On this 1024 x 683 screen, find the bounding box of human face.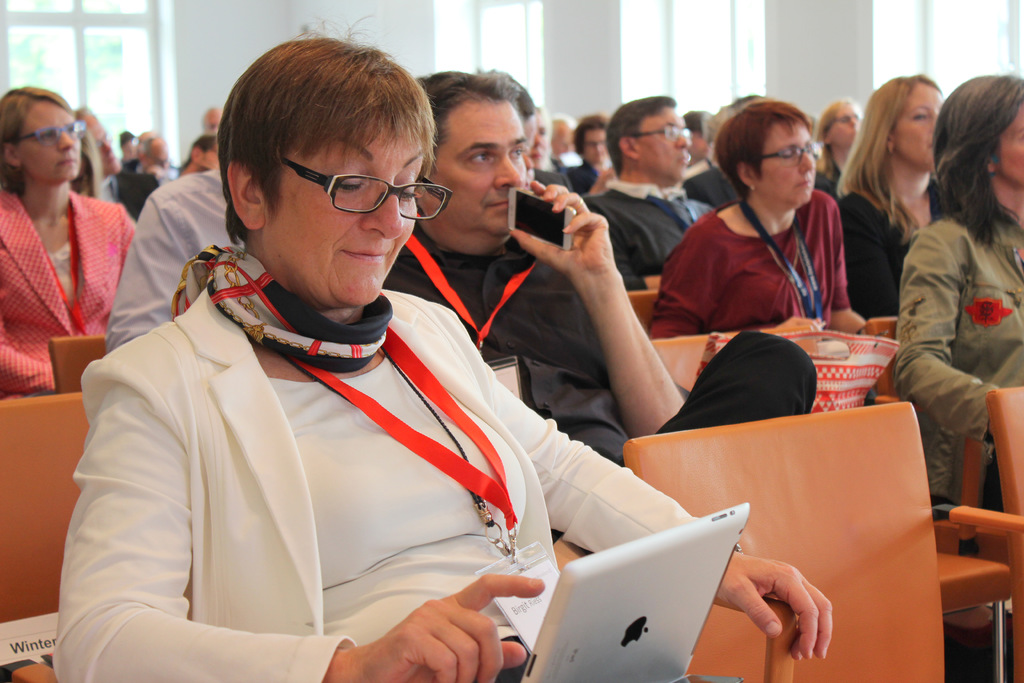
Bounding box: (428,108,525,240).
